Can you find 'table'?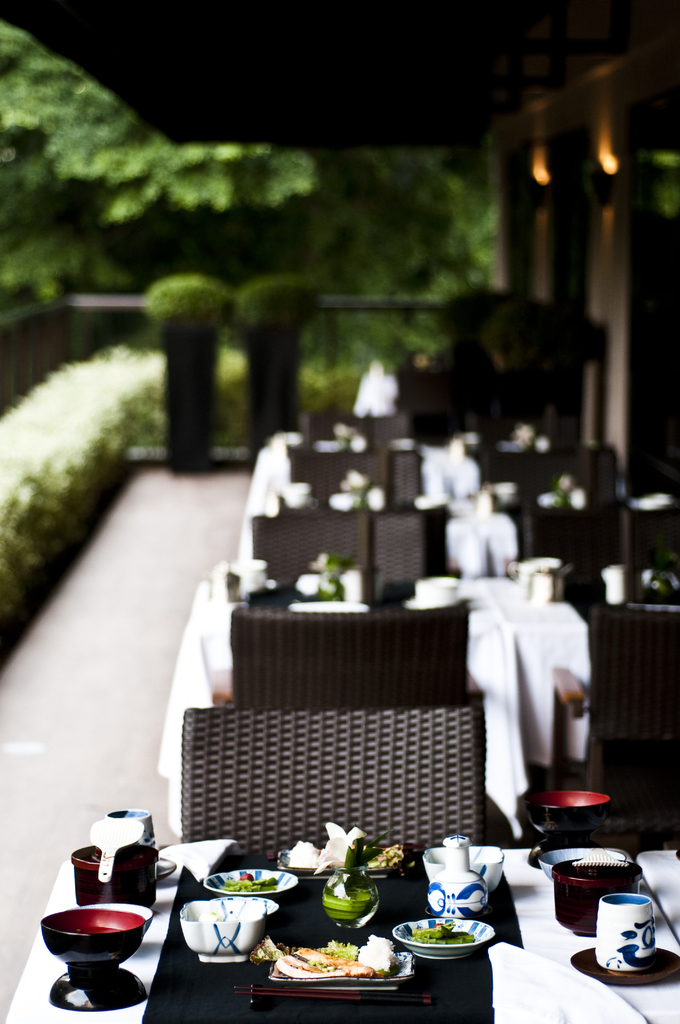
Yes, bounding box: detection(5, 843, 679, 1023).
